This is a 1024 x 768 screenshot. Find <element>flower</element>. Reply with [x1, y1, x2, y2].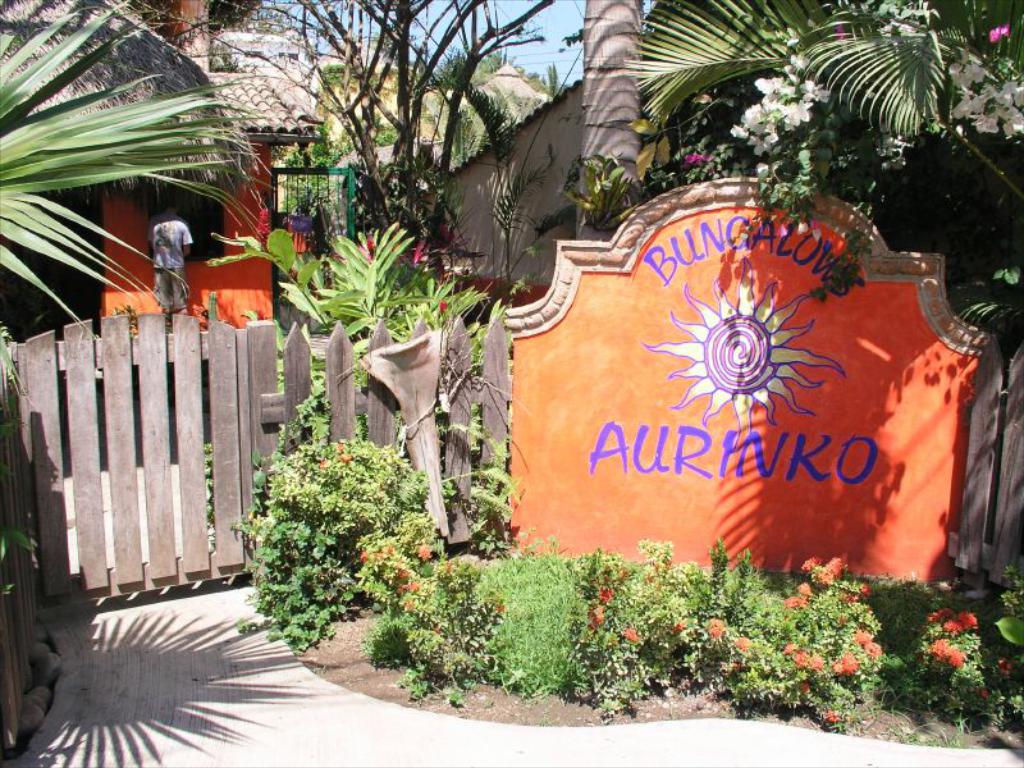
[852, 628, 881, 662].
